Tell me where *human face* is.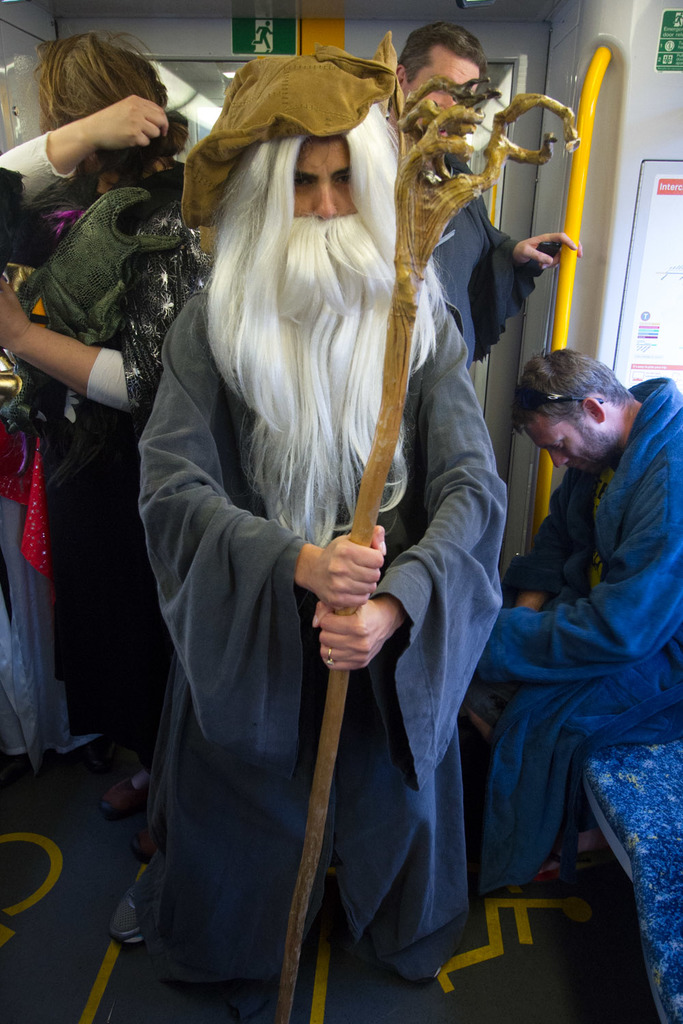
*human face* is at bbox=[396, 44, 480, 107].
